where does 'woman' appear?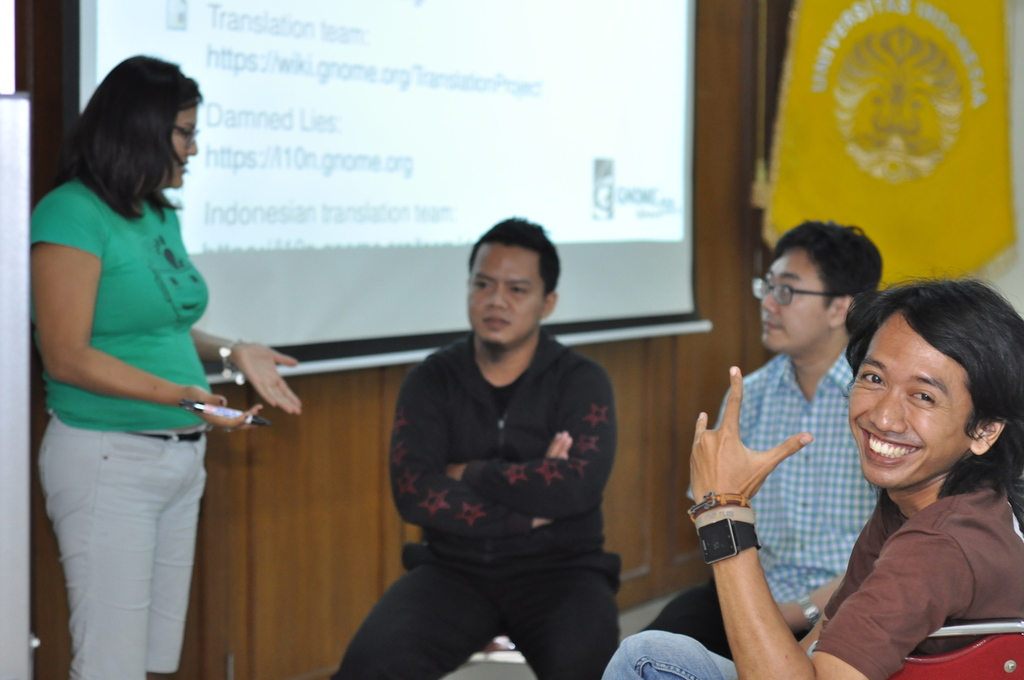
Appears at 22:48:307:679.
